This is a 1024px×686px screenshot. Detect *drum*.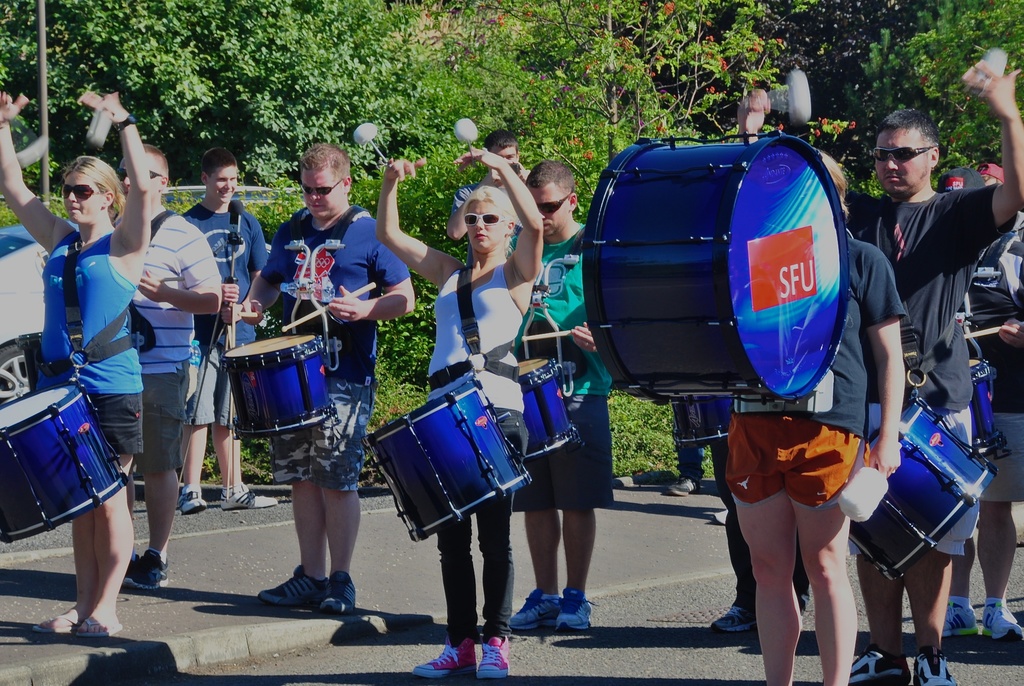
rect(849, 396, 996, 589).
